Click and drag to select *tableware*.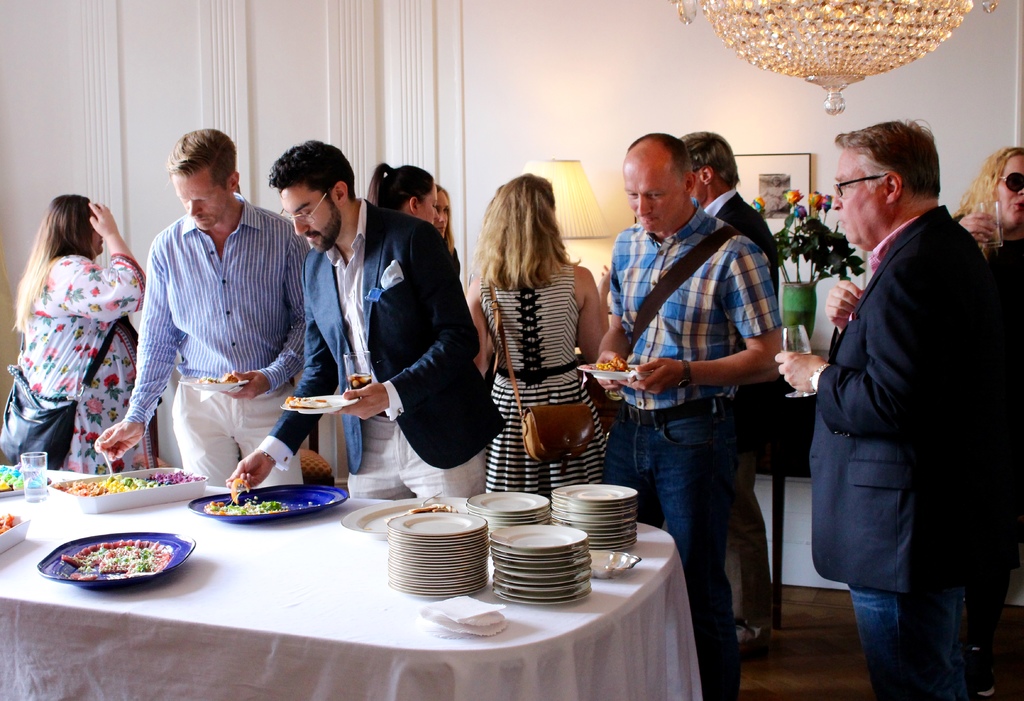
Selection: left=0, top=511, right=29, bottom=557.
